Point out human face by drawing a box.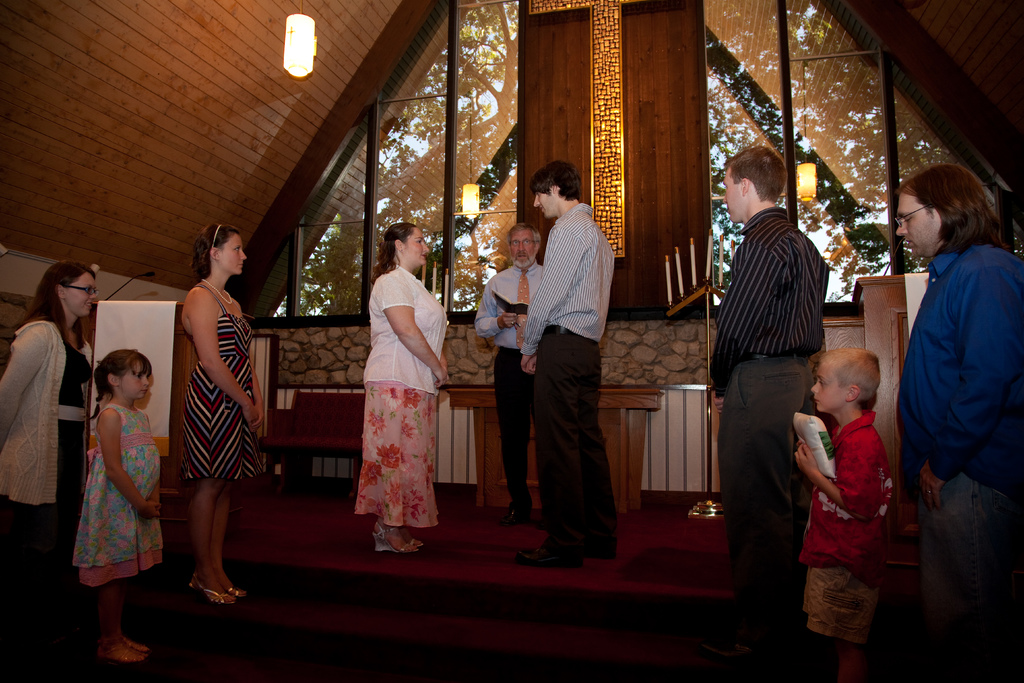
509:227:537:268.
